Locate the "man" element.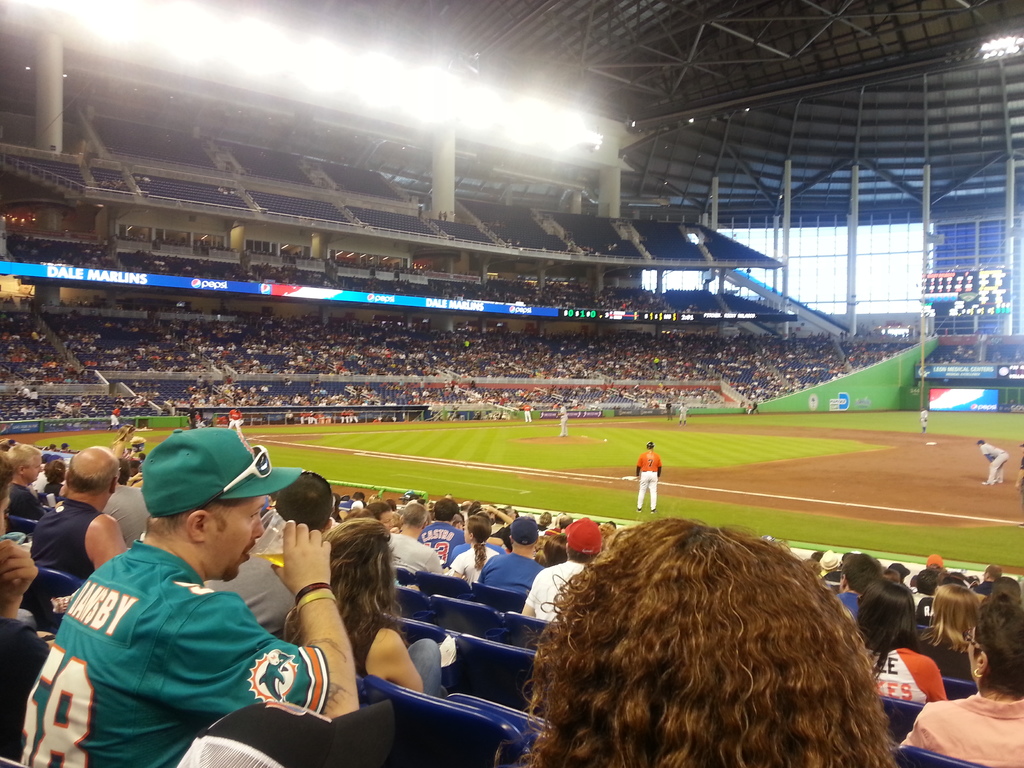
Element bbox: <region>520, 514, 604, 621</region>.
